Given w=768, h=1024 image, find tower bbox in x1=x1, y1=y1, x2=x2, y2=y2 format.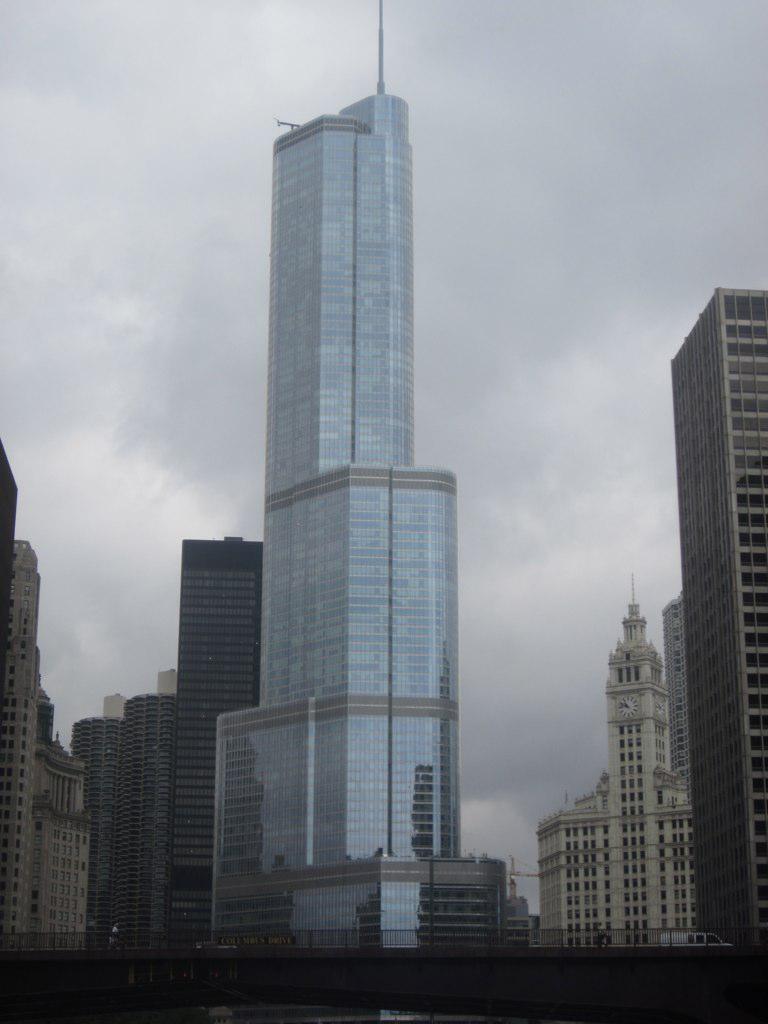
x1=698, y1=290, x2=762, y2=957.
